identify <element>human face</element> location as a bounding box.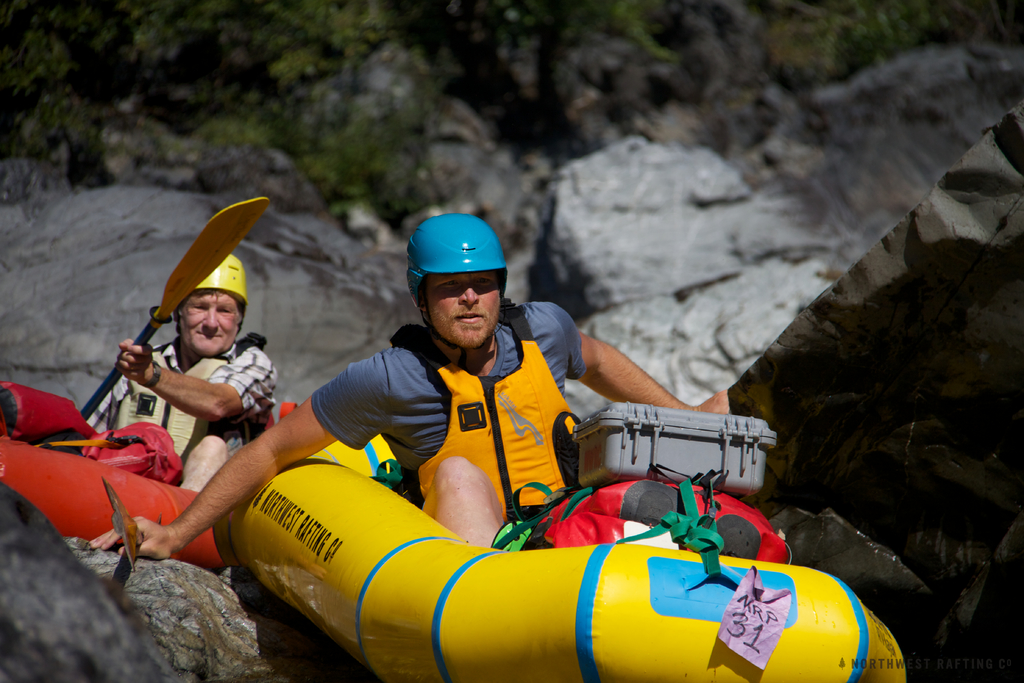
(x1=182, y1=291, x2=239, y2=354).
